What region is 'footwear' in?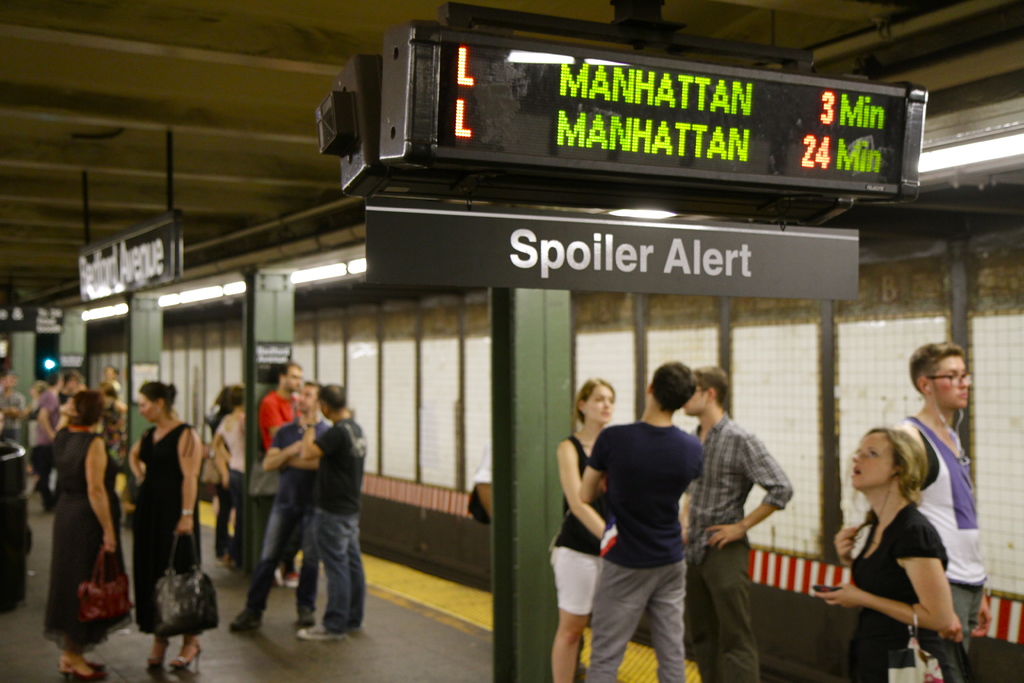
<region>170, 640, 203, 674</region>.
